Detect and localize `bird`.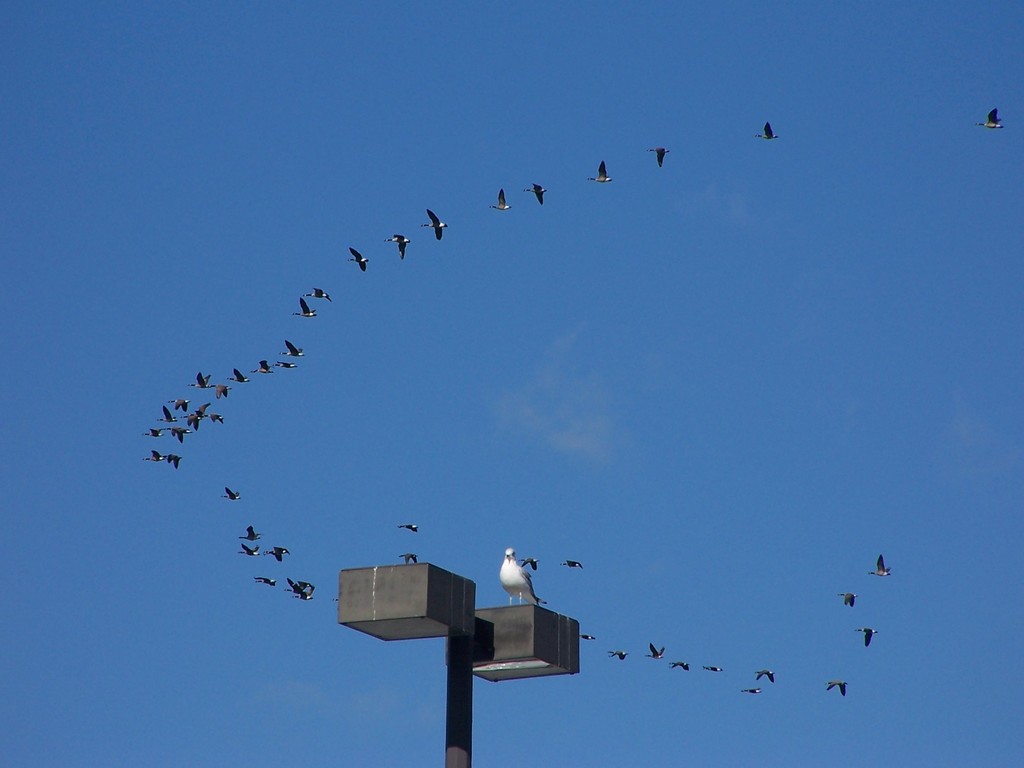
Localized at 202/411/228/426.
